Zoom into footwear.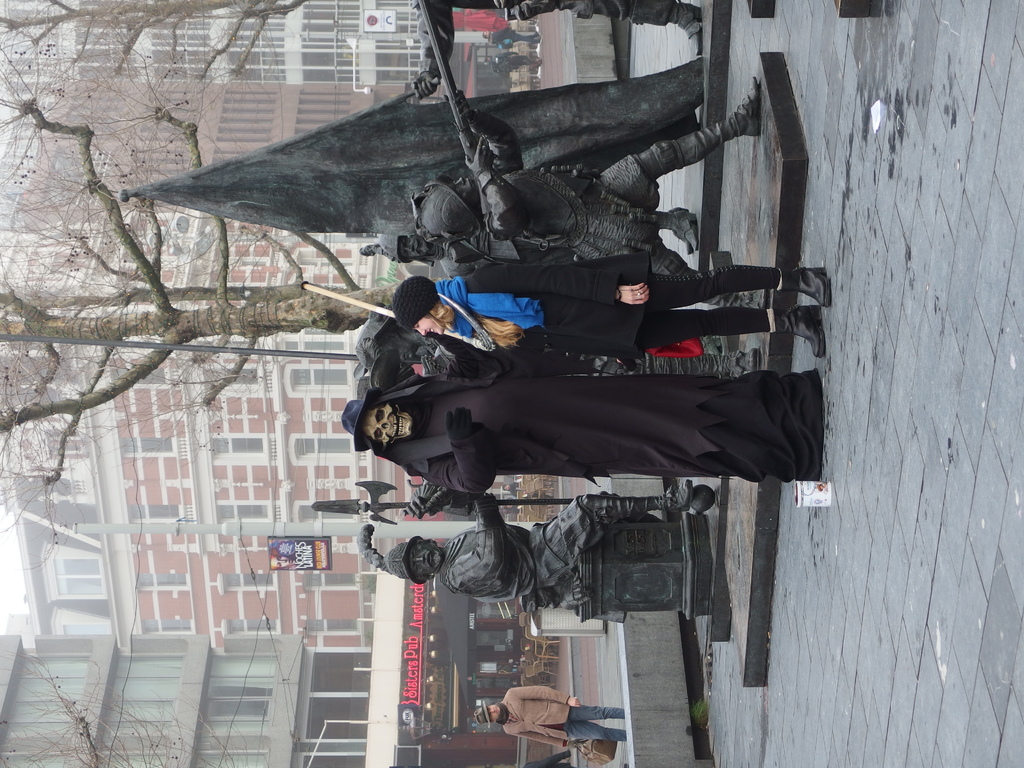
Zoom target: x1=766, y1=303, x2=827, y2=360.
